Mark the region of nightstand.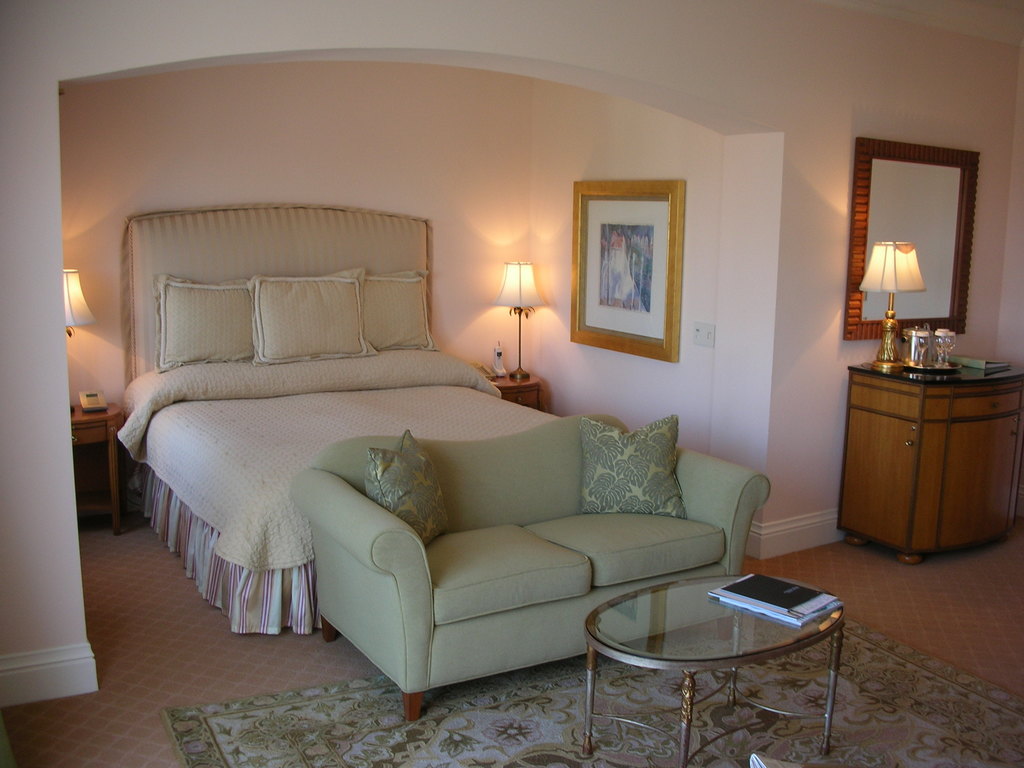
Region: bbox=[74, 401, 127, 528].
